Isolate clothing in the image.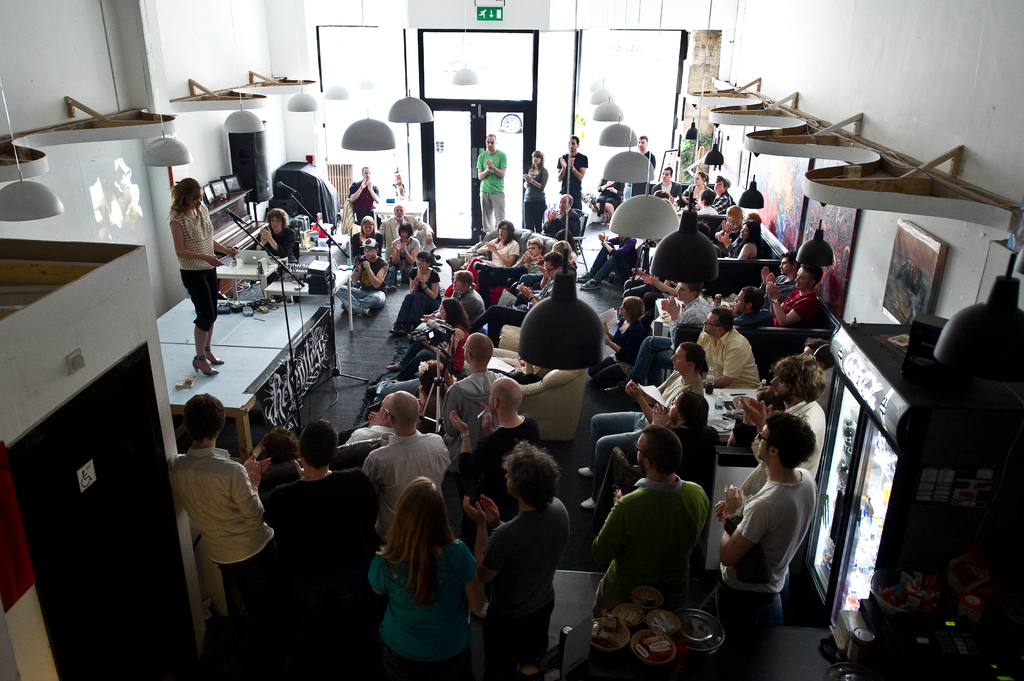
Isolated region: <box>371,433,449,540</box>.
